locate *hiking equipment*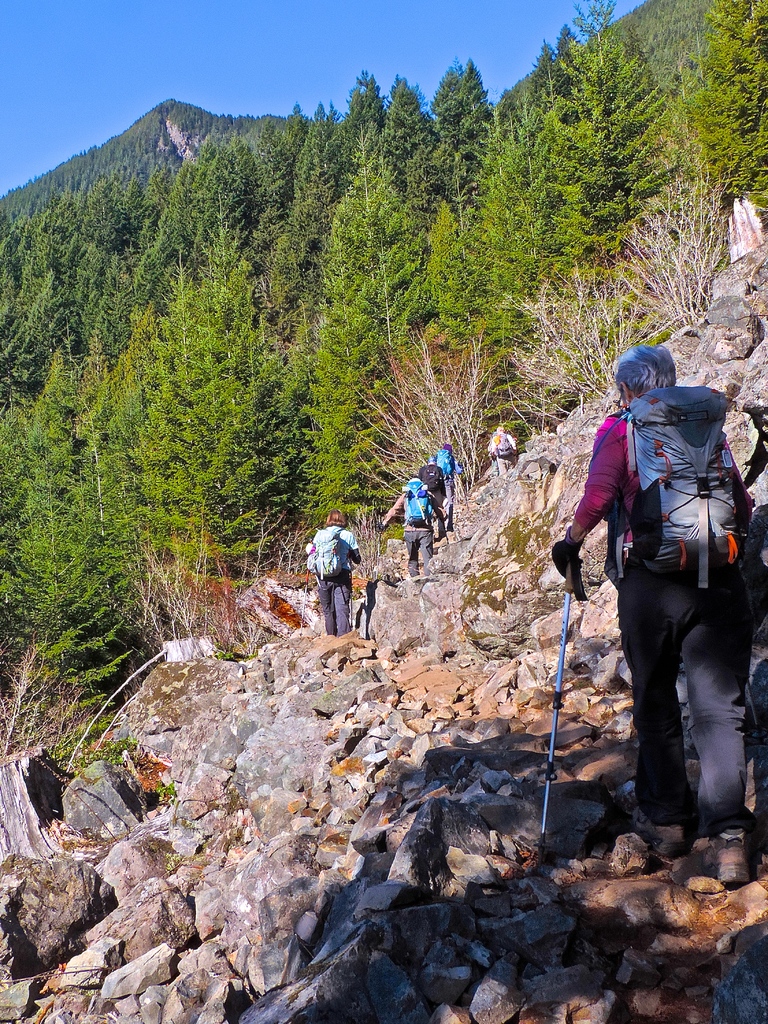
x1=303, y1=524, x2=349, y2=589
